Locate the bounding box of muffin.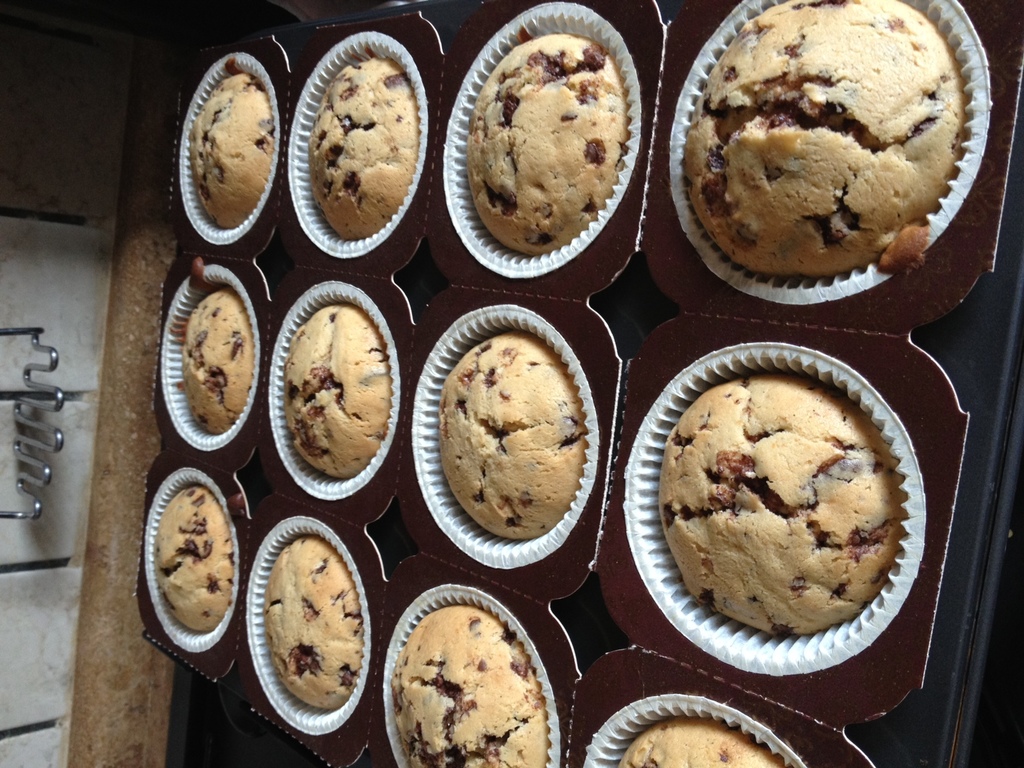
Bounding box: bbox=[382, 586, 559, 767].
